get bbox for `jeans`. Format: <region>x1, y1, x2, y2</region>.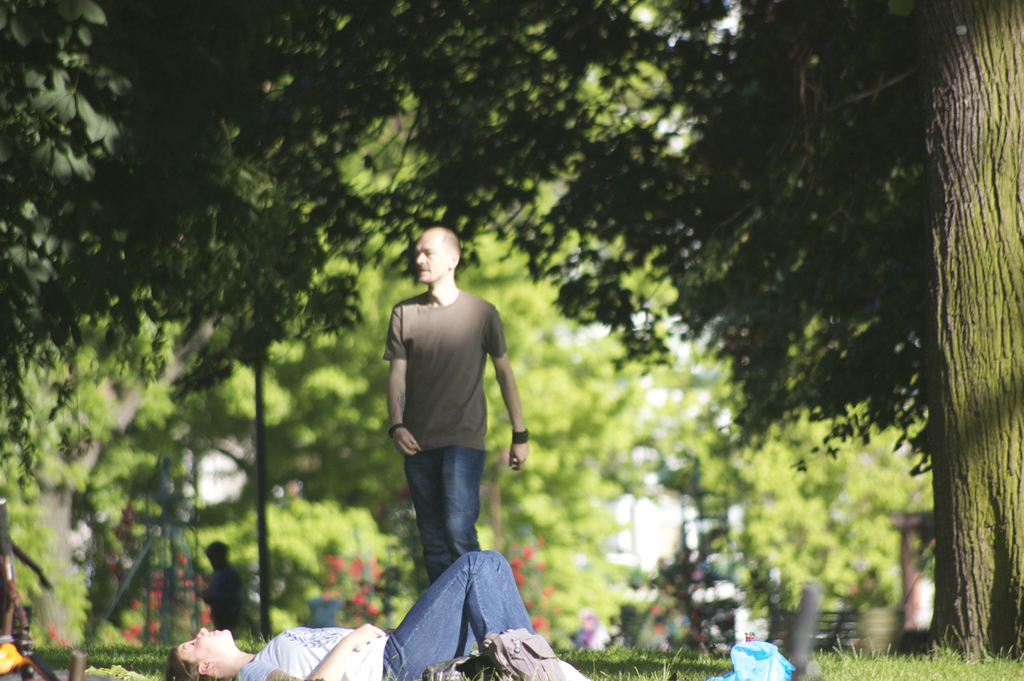
<region>385, 549, 537, 680</region>.
